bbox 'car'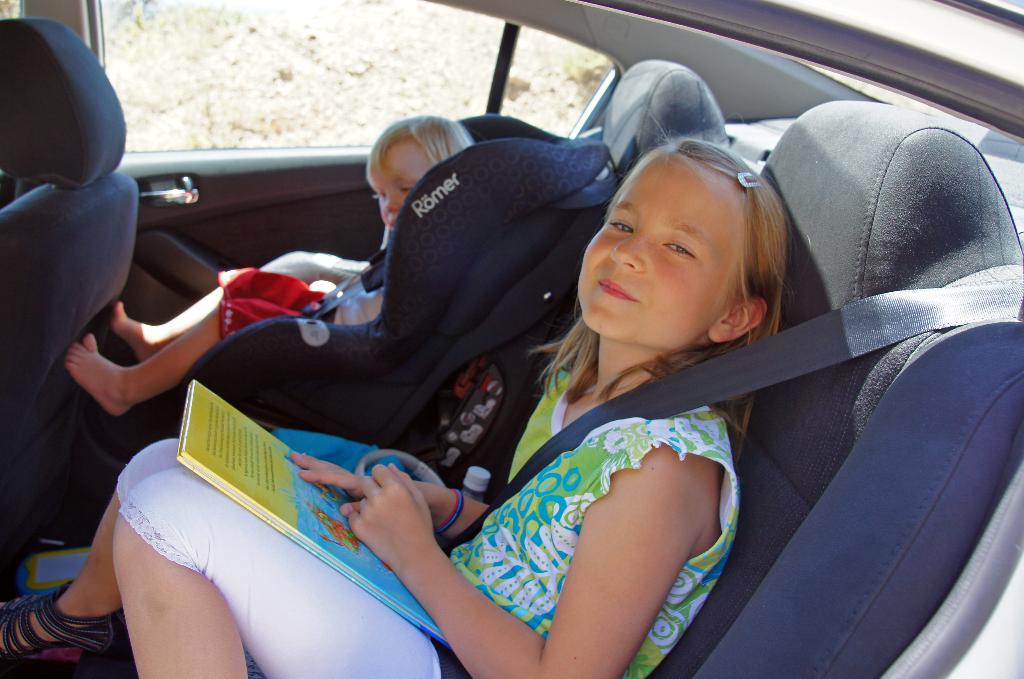
[0, 0, 1023, 678]
